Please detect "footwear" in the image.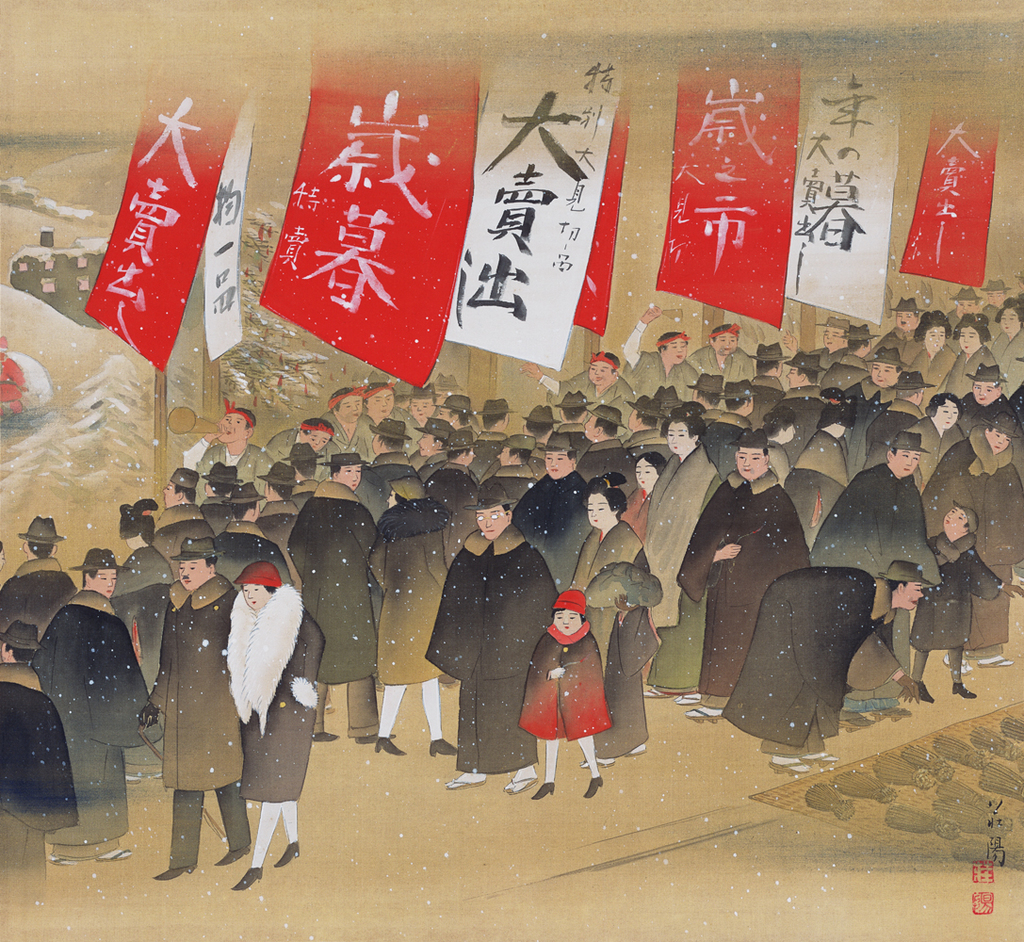
l=313, t=734, r=339, b=742.
